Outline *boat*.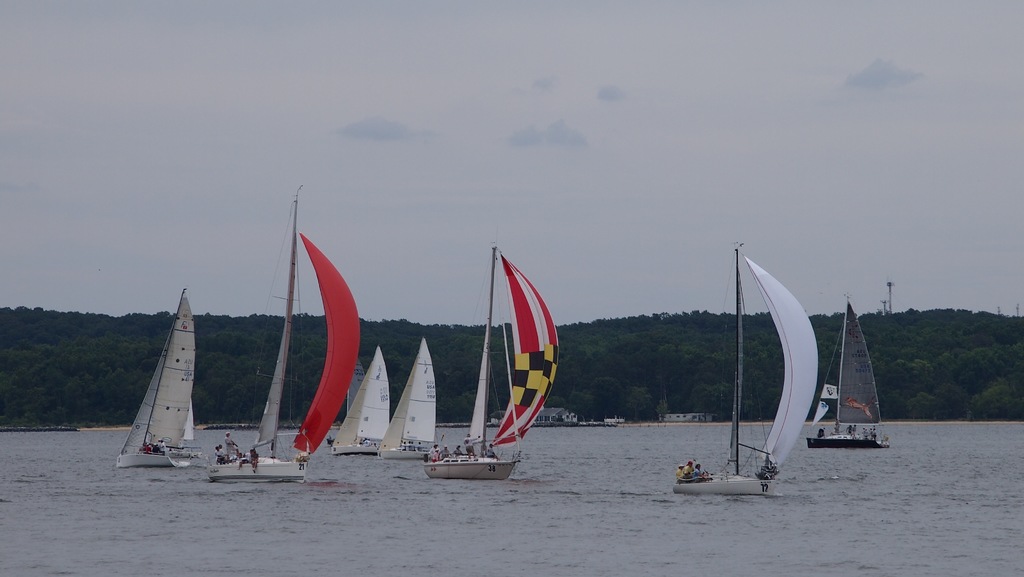
Outline: 671,242,819,494.
